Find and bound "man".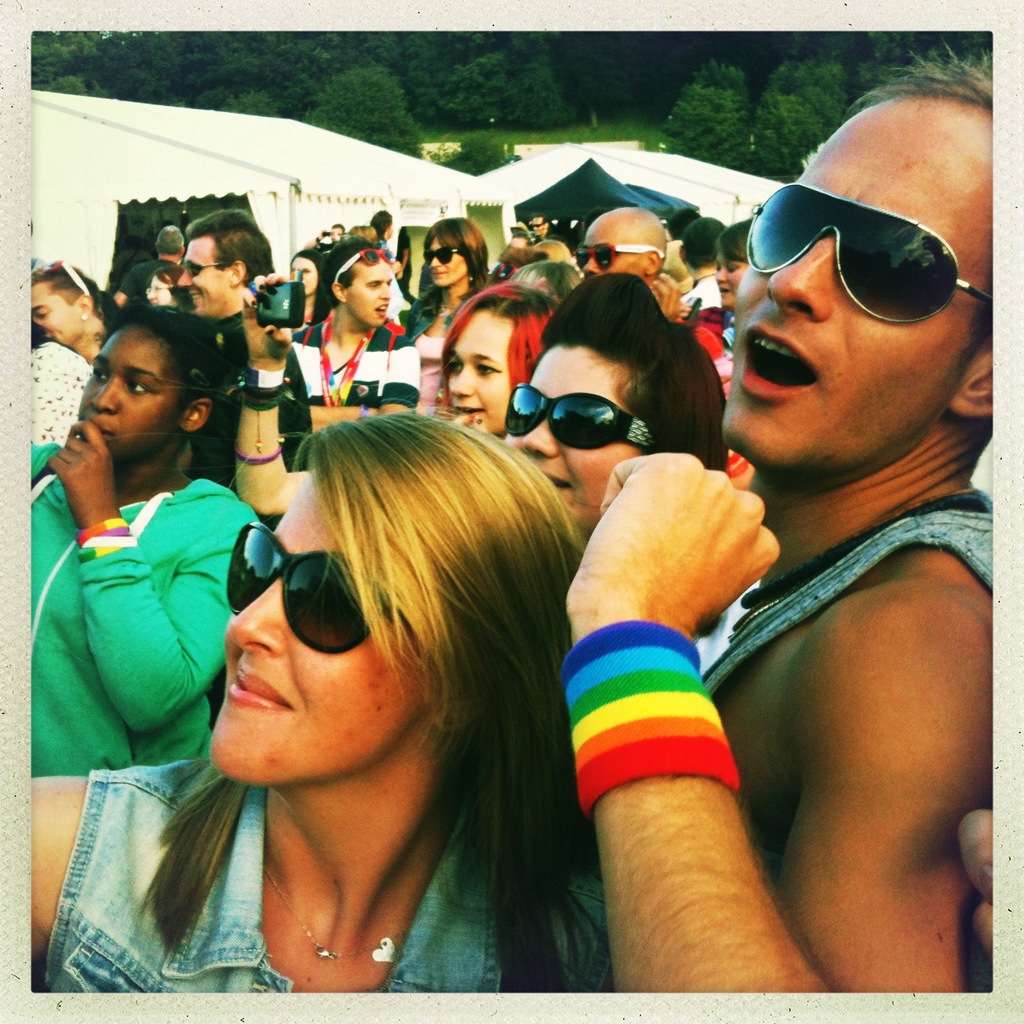
Bound: [x1=542, y1=47, x2=1023, y2=1023].
